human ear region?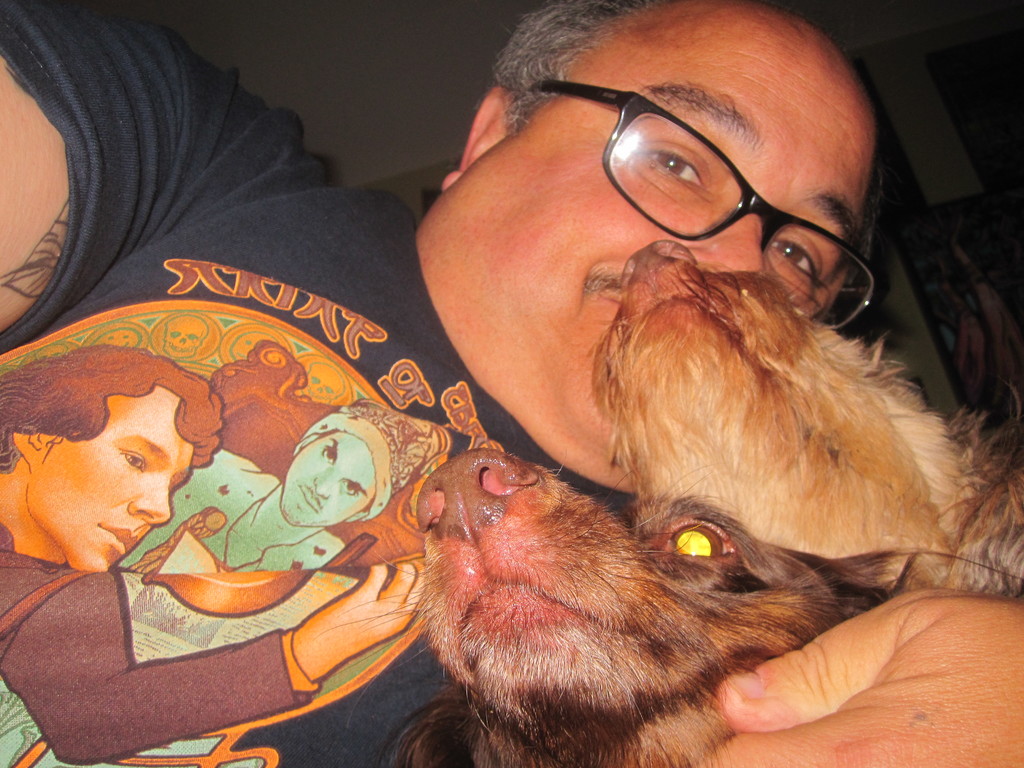
<region>443, 89, 513, 185</region>
